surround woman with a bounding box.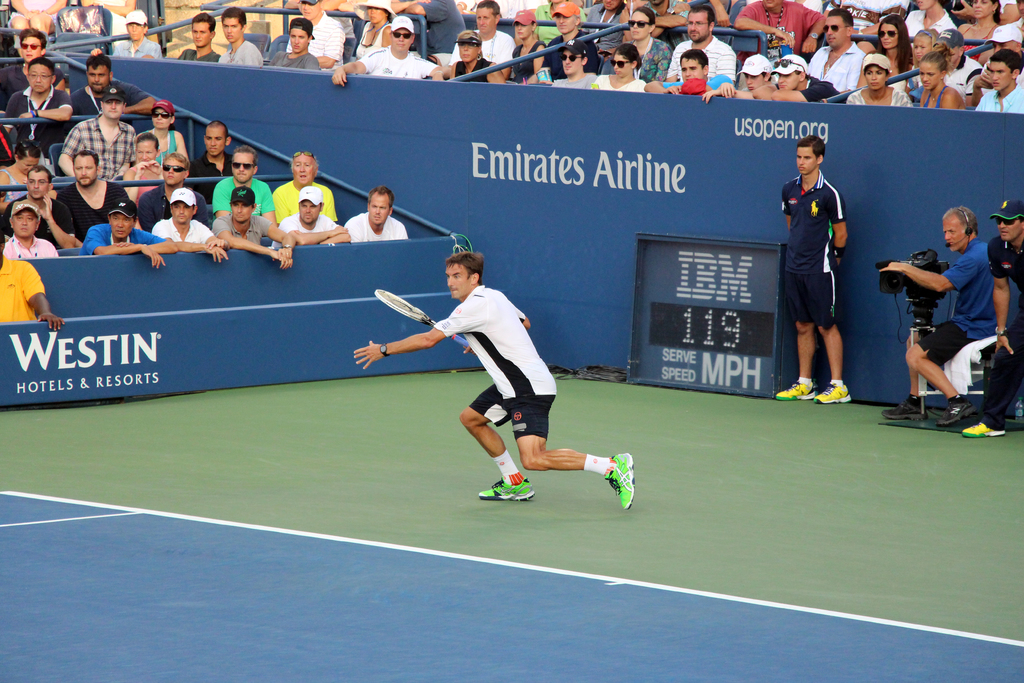
<box>911,49,967,105</box>.
